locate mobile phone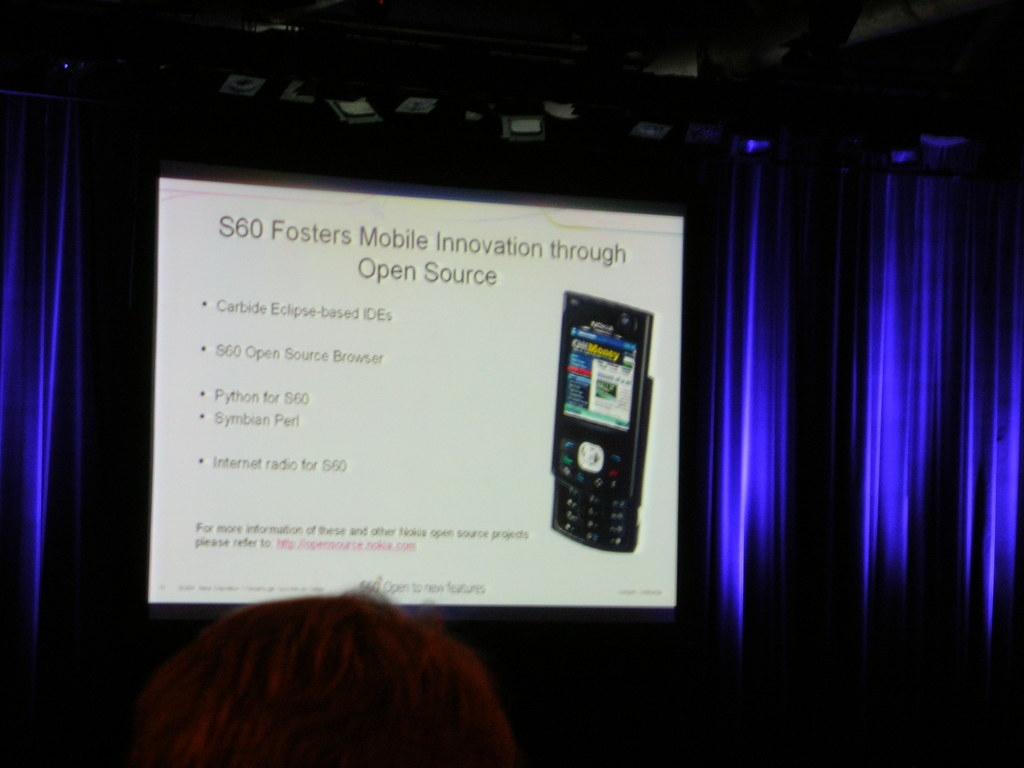
(547,289,659,552)
